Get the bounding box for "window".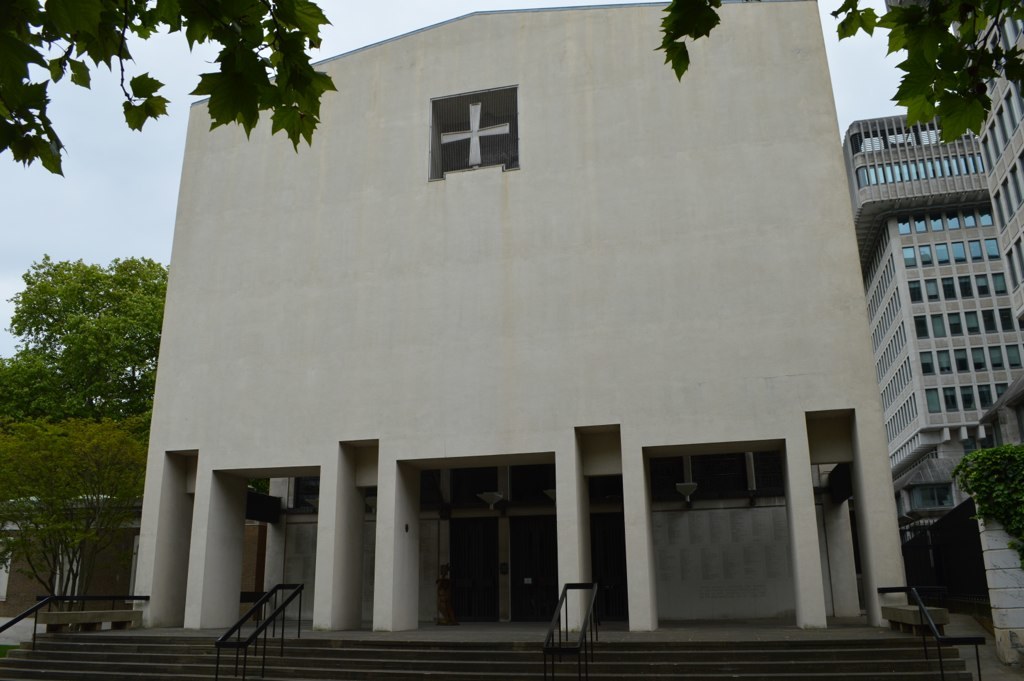
[left=997, top=99, right=1015, bottom=154].
